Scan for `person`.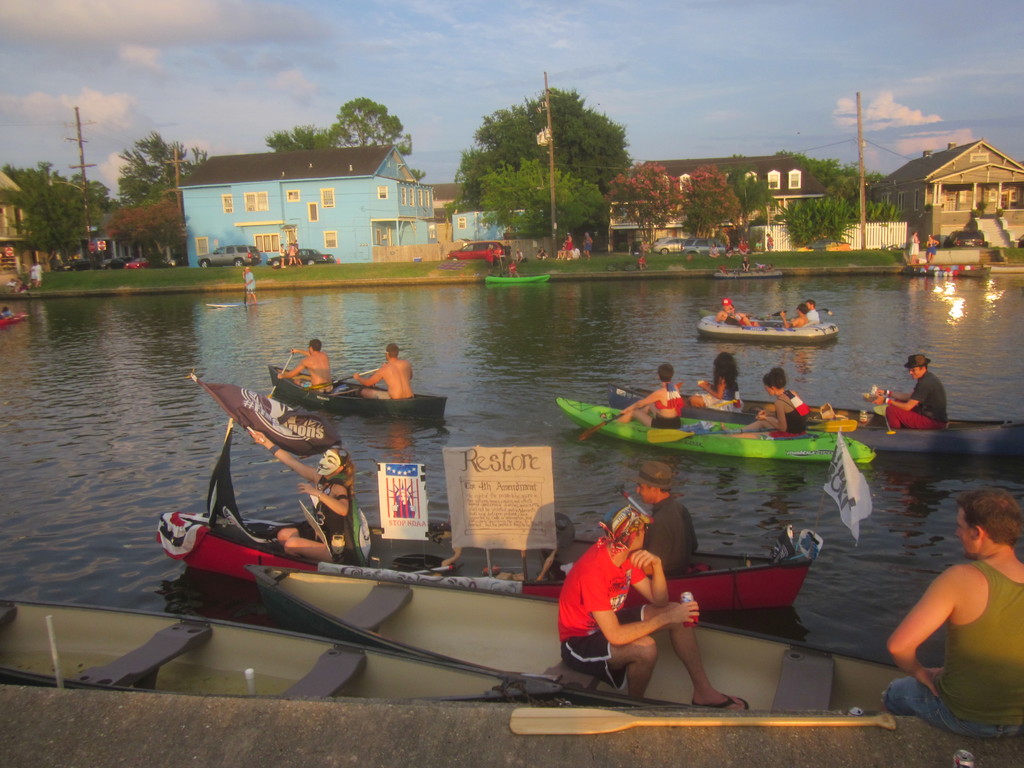
Scan result: x1=639 y1=239 x2=652 y2=257.
